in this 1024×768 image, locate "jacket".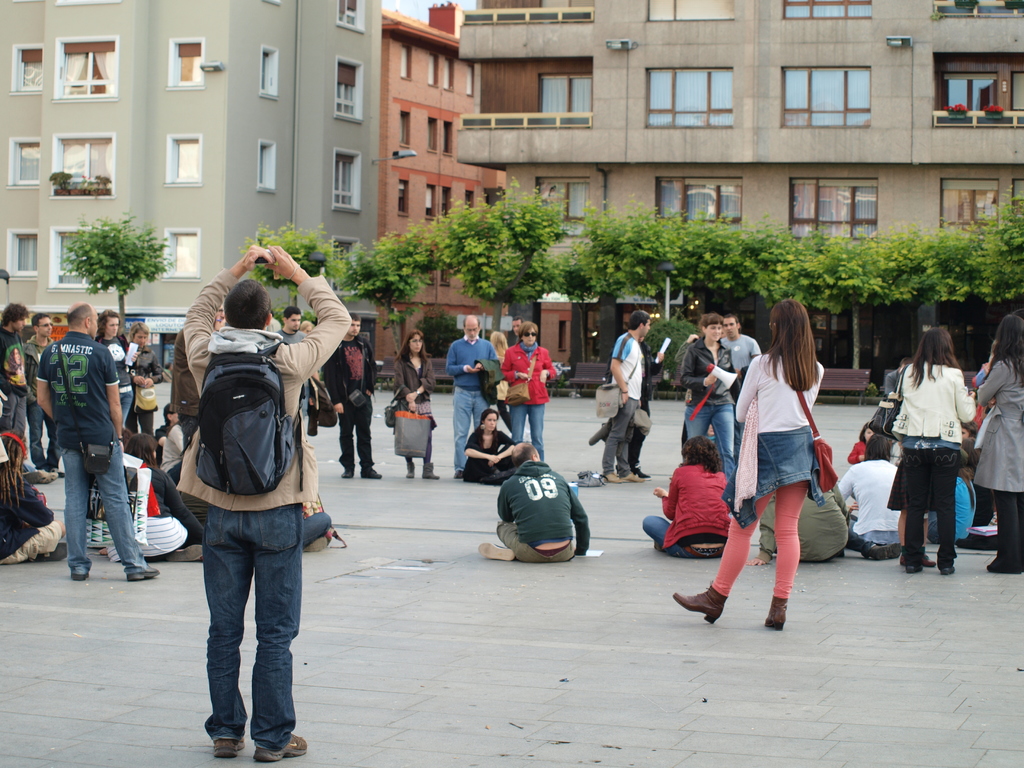
Bounding box: BBox(660, 464, 737, 547).
